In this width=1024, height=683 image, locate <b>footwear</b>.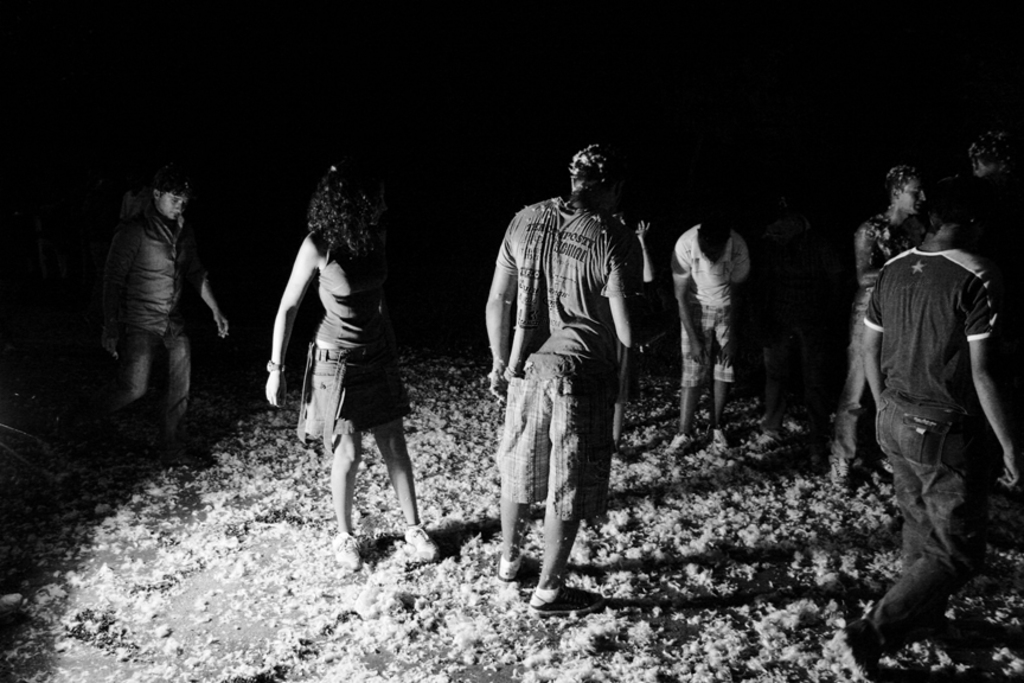
Bounding box: locate(665, 433, 693, 454).
